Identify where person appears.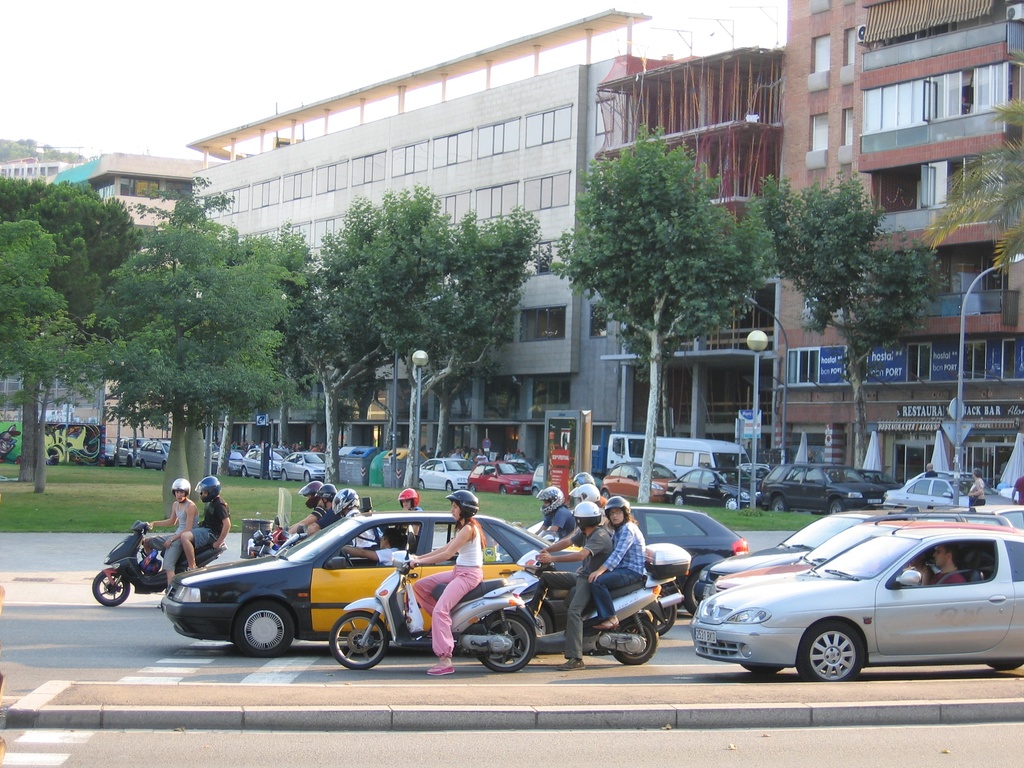
Appears at (left=398, top=488, right=424, bottom=514).
